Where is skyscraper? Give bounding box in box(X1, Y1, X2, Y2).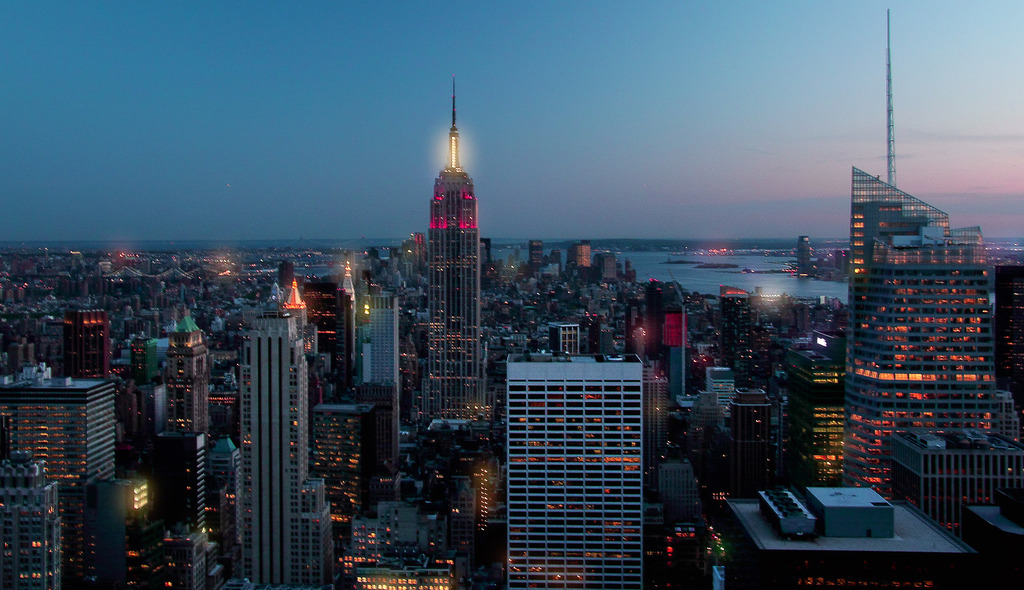
box(420, 78, 486, 431).
